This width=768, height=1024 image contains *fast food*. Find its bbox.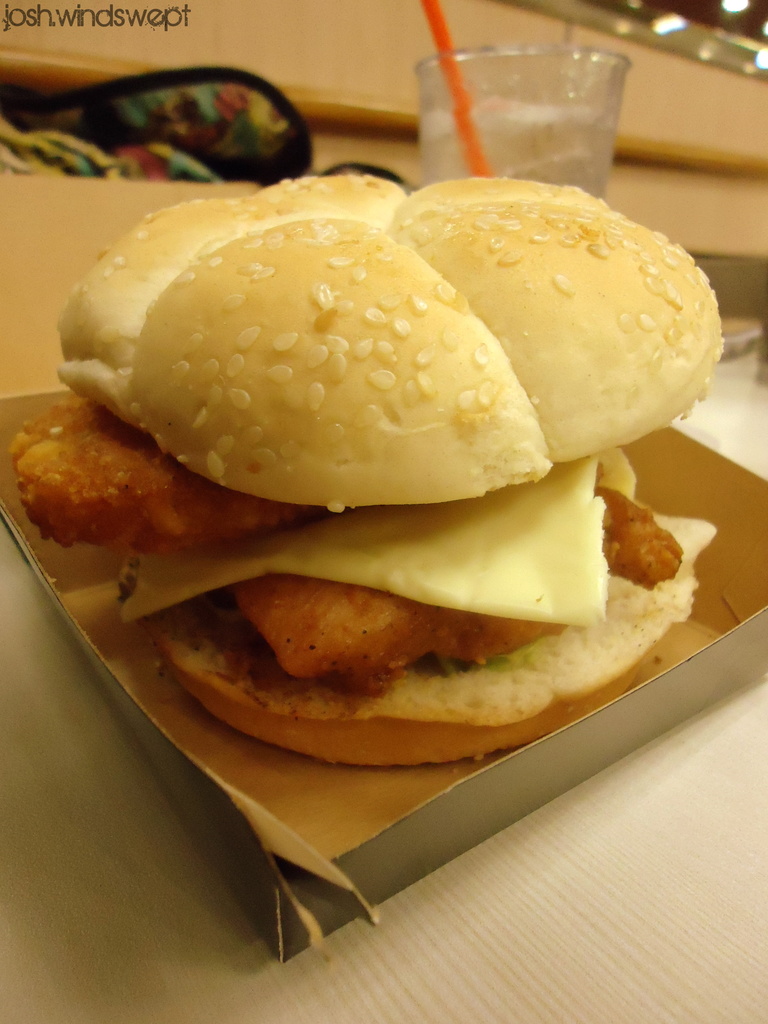
[left=54, top=126, right=707, bottom=759].
